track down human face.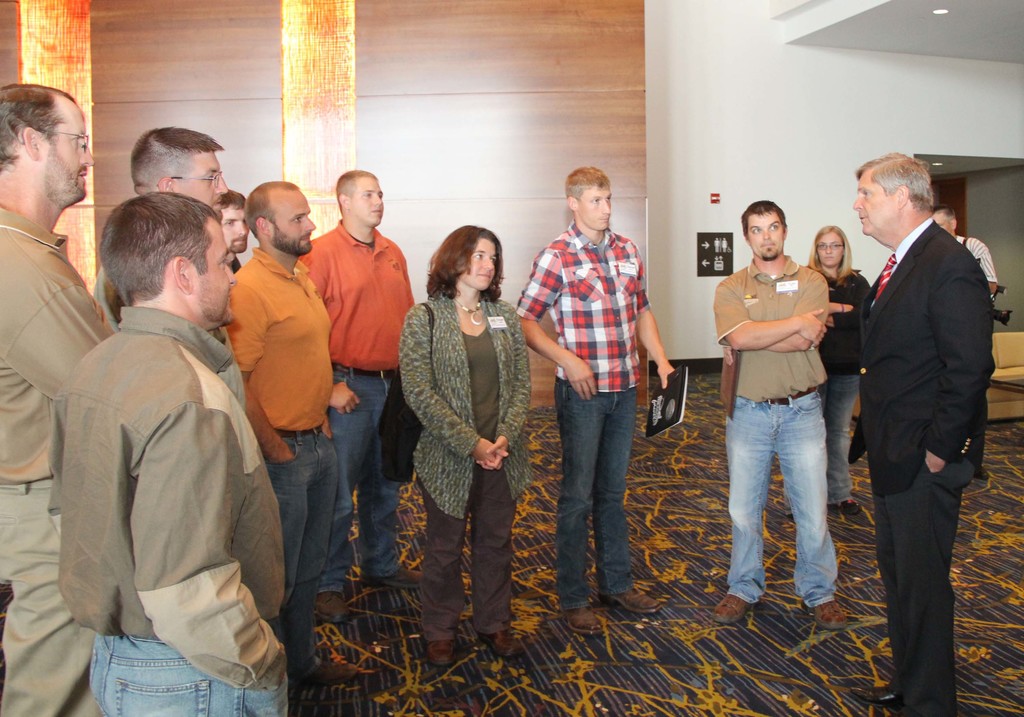
Tracked to bbox=(460, 238, 499, 294).
